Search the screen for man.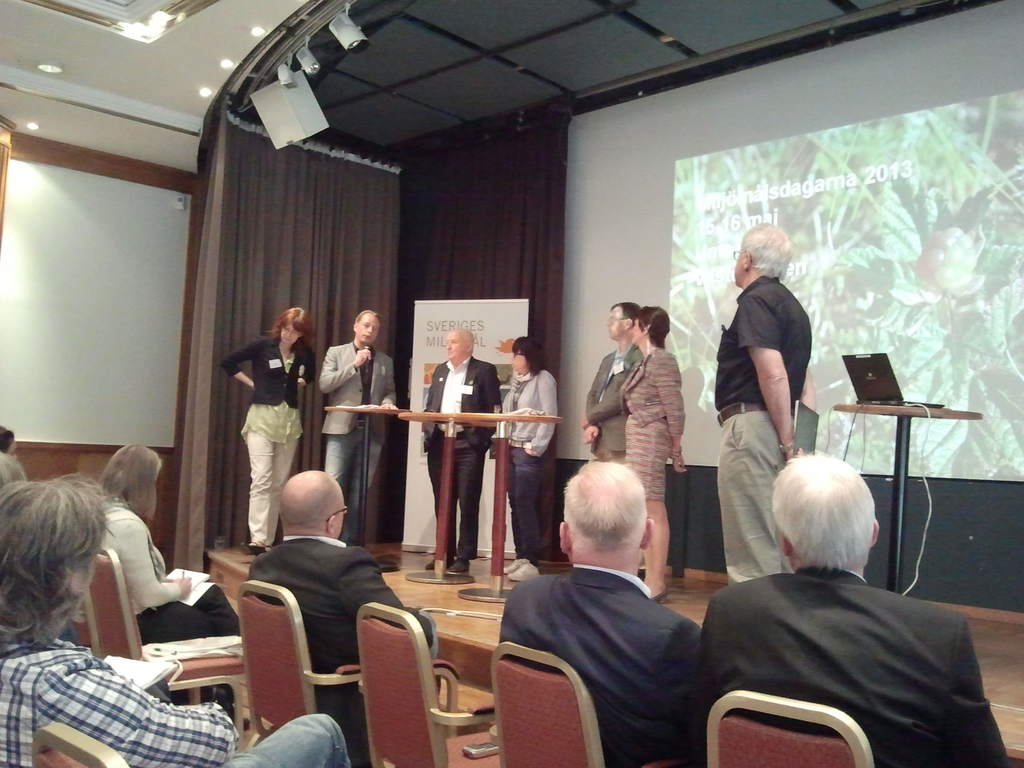
Found at 318/311/392/554.
